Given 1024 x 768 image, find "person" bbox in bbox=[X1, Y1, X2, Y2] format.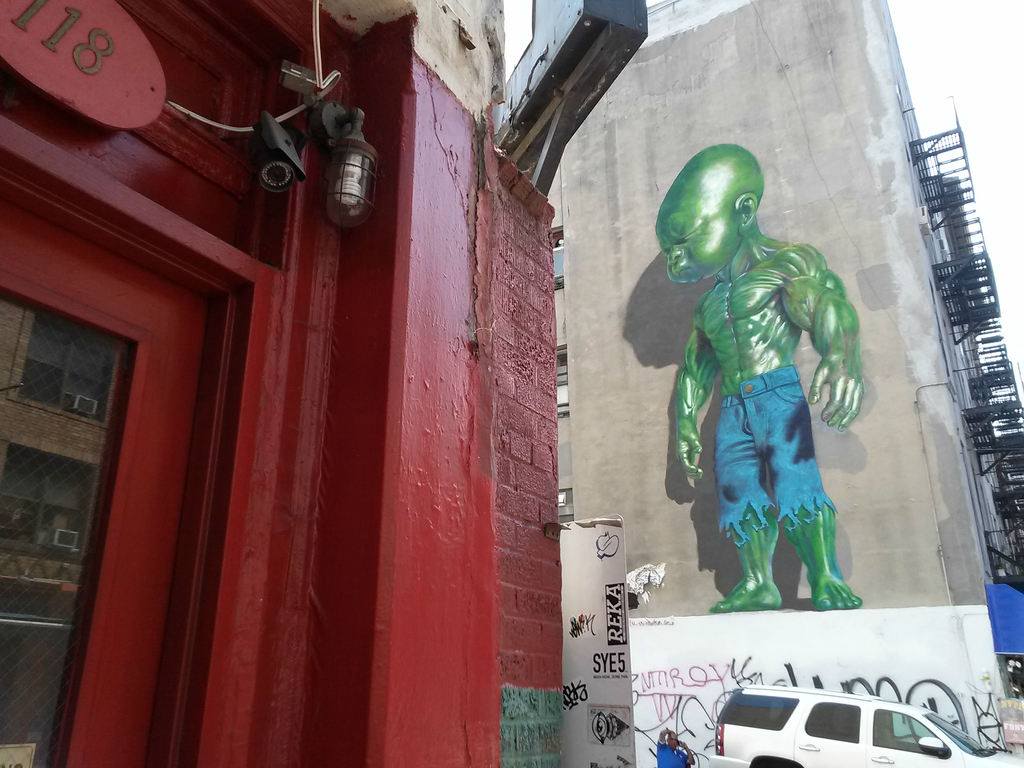
bbox=[669, 148, 862, 646].
